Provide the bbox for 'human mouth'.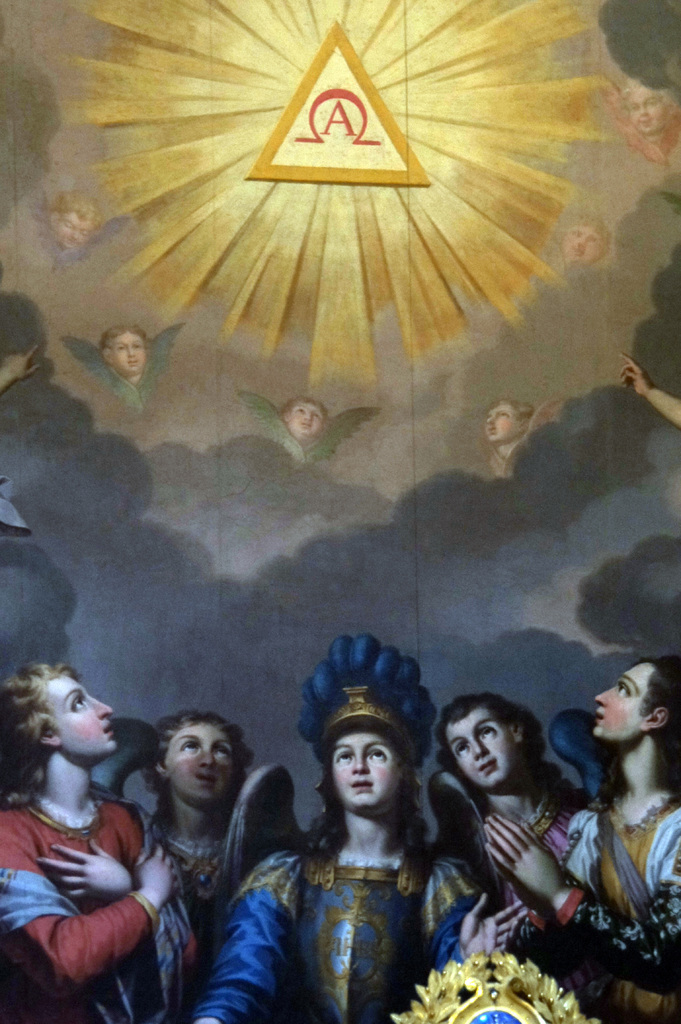
pyautogui.locateOnScreen(593, 709, 604, 723).
